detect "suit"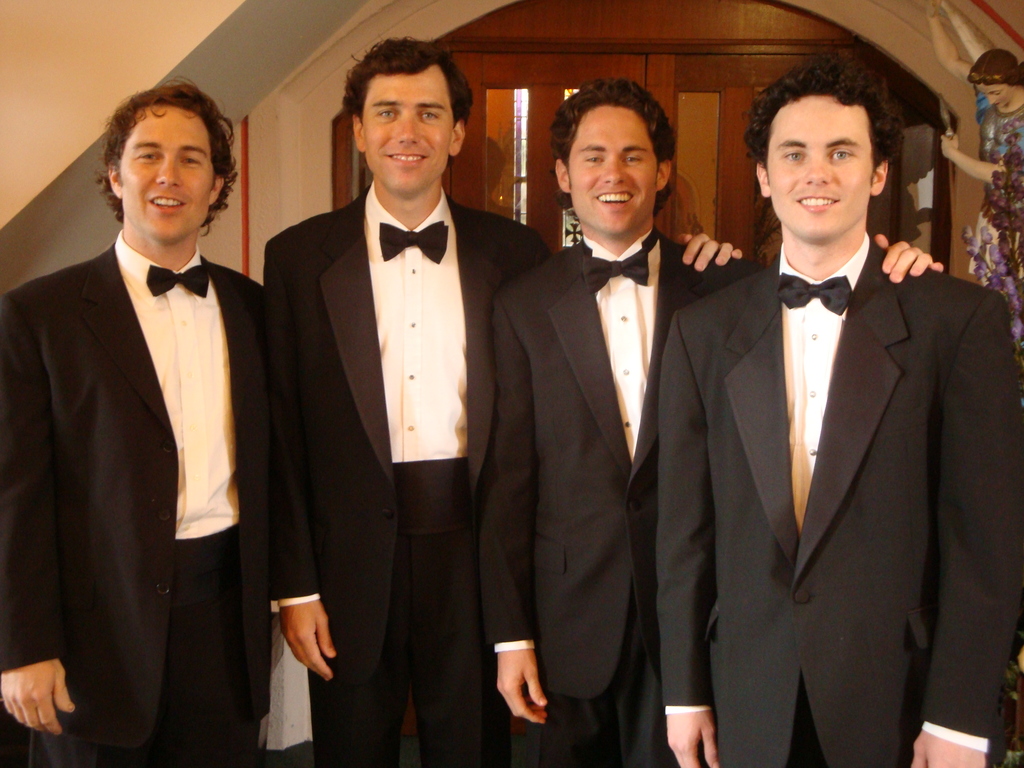
select_region(252, 52, 524, 766)
